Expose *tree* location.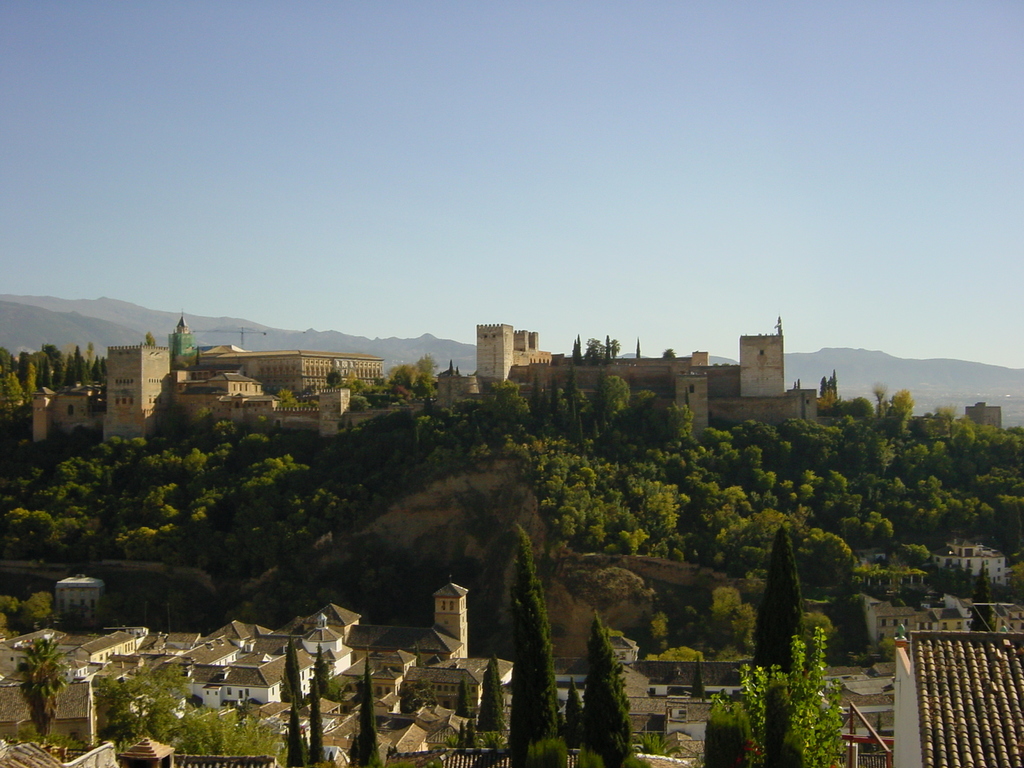
Exposed at locate(574, 605, 639, 767).
